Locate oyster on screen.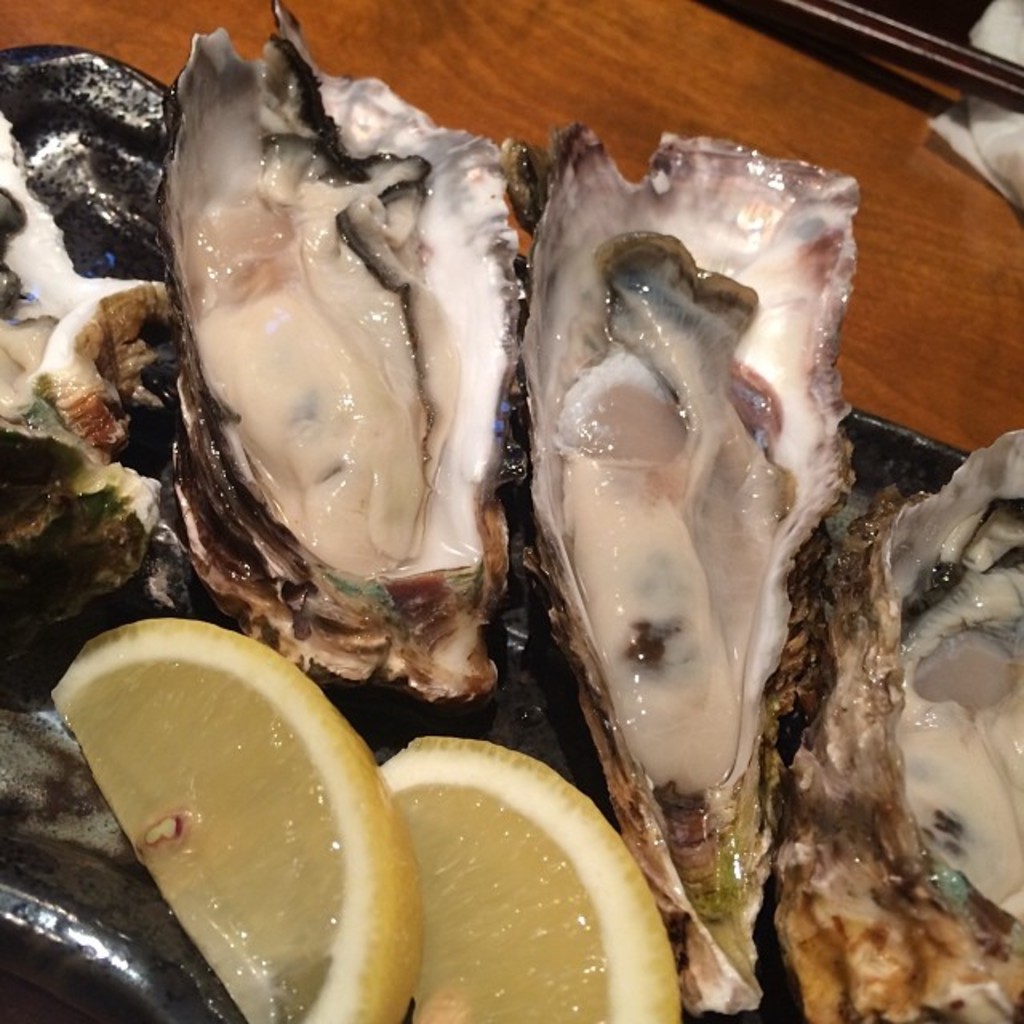
On screen at l=152, t=0, r=520, b=707.
